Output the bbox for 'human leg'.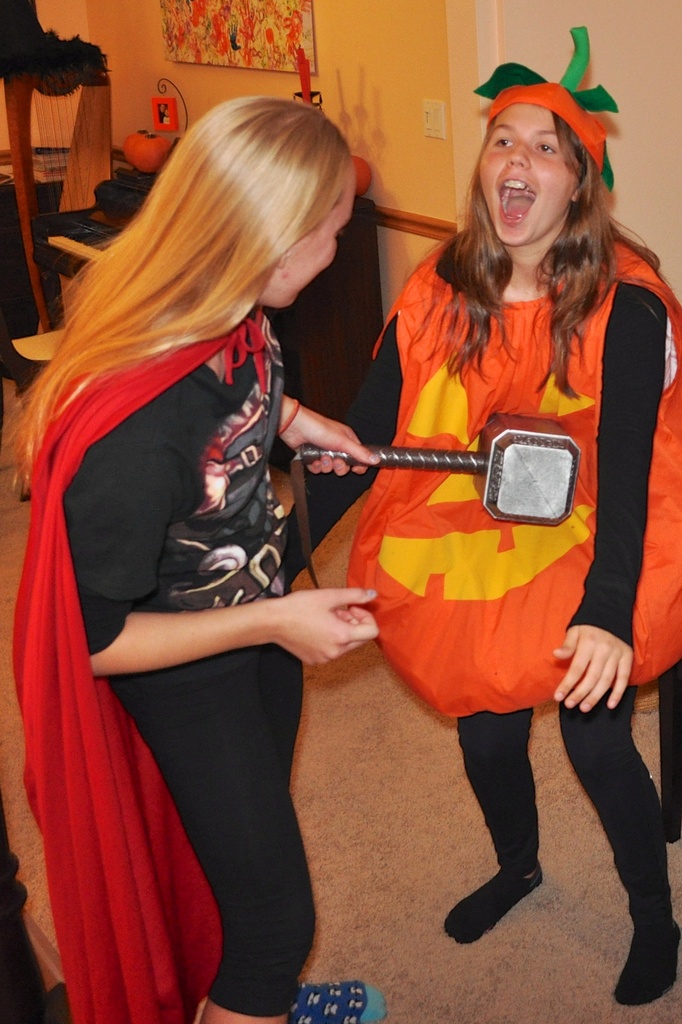
<box>293,652,384,1023</box>.
